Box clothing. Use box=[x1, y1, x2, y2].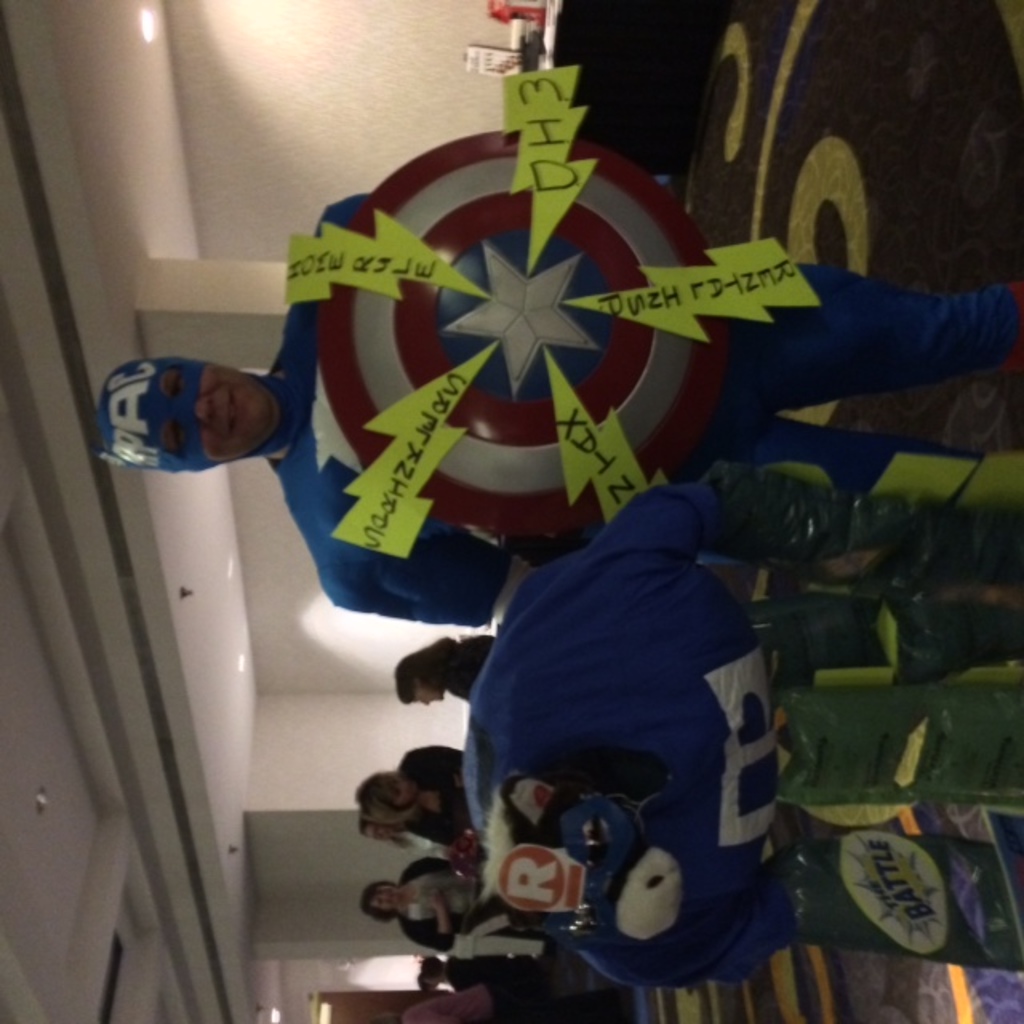
box=[453, 630, 510, 706].
